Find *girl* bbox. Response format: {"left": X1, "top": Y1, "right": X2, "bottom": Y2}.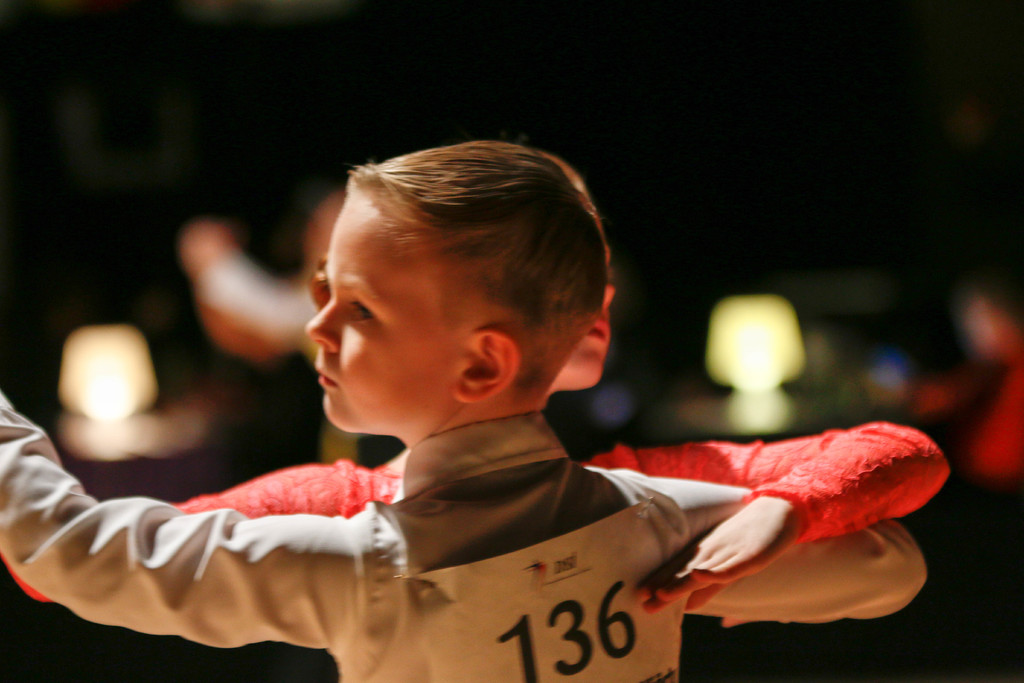
{"left": 0, "top": 133, "right": 960, "bottom": 682}.
